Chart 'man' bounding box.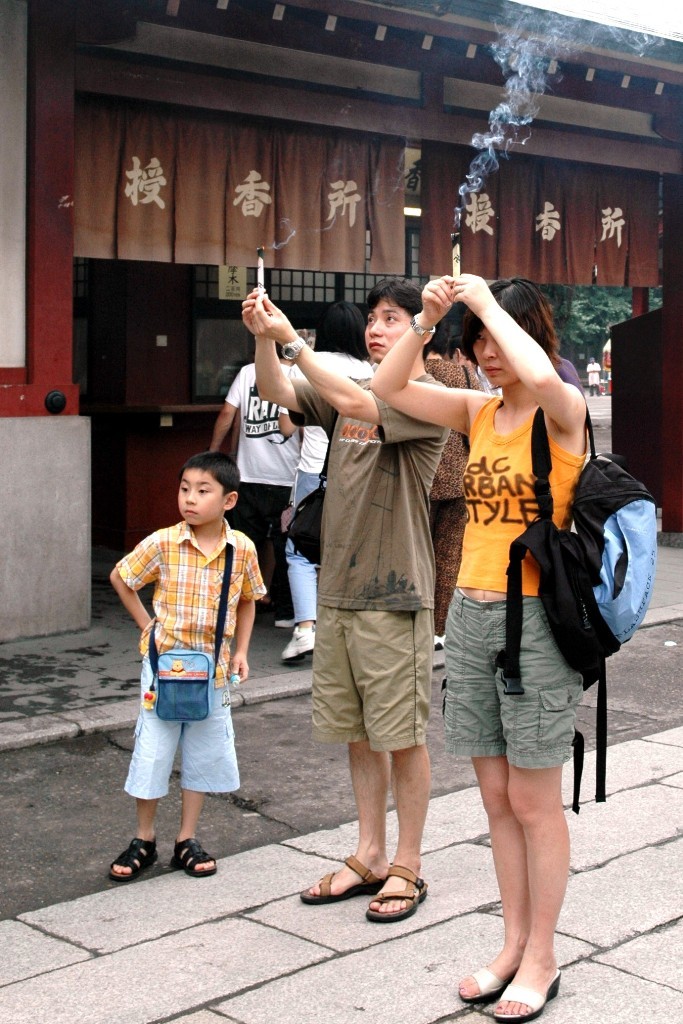
Charted: (x1=213, y1=337, x2=293, y2=628).
